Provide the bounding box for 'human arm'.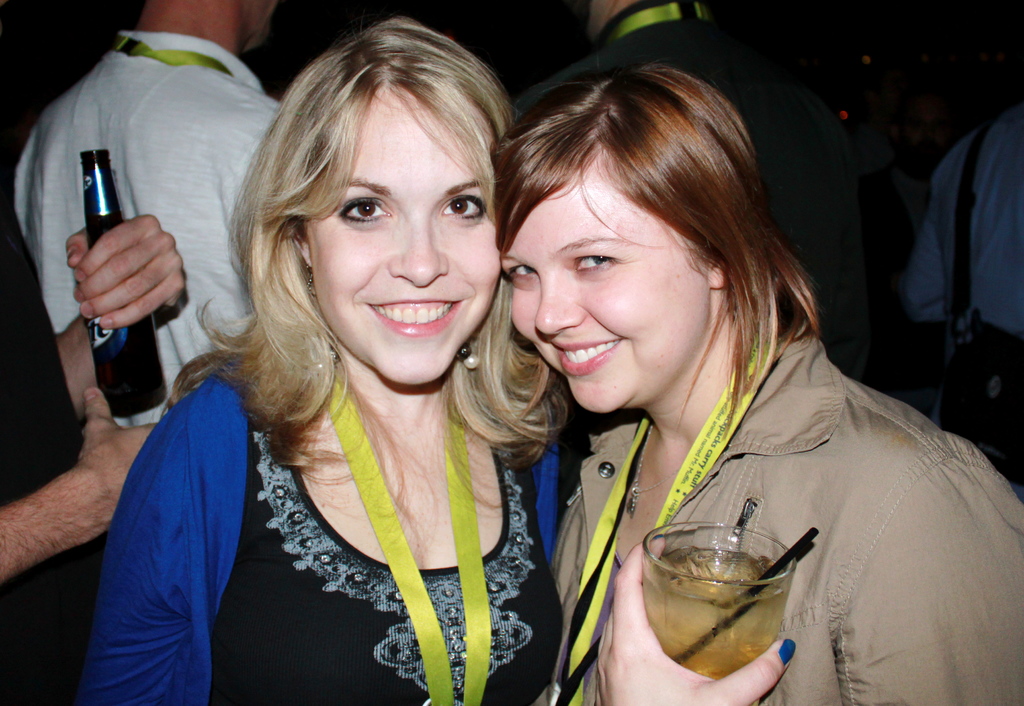
rect(592, 532, 806, 705).
